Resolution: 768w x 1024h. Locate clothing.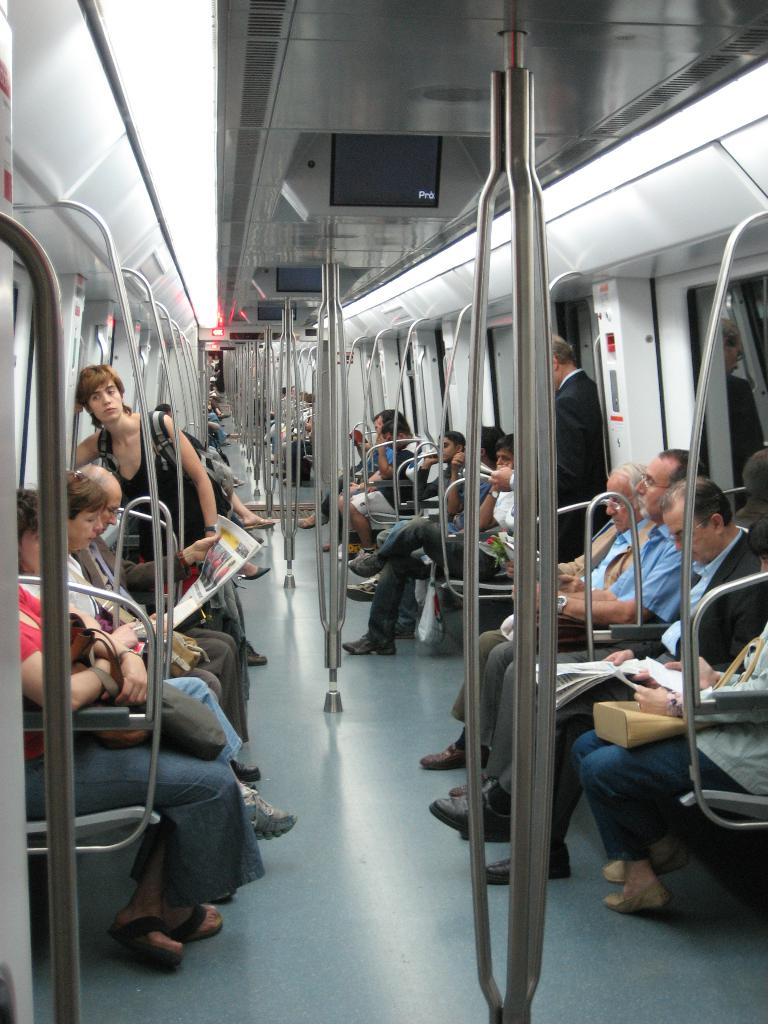
<bbox>555, 368, 607, 562</bbox>.
